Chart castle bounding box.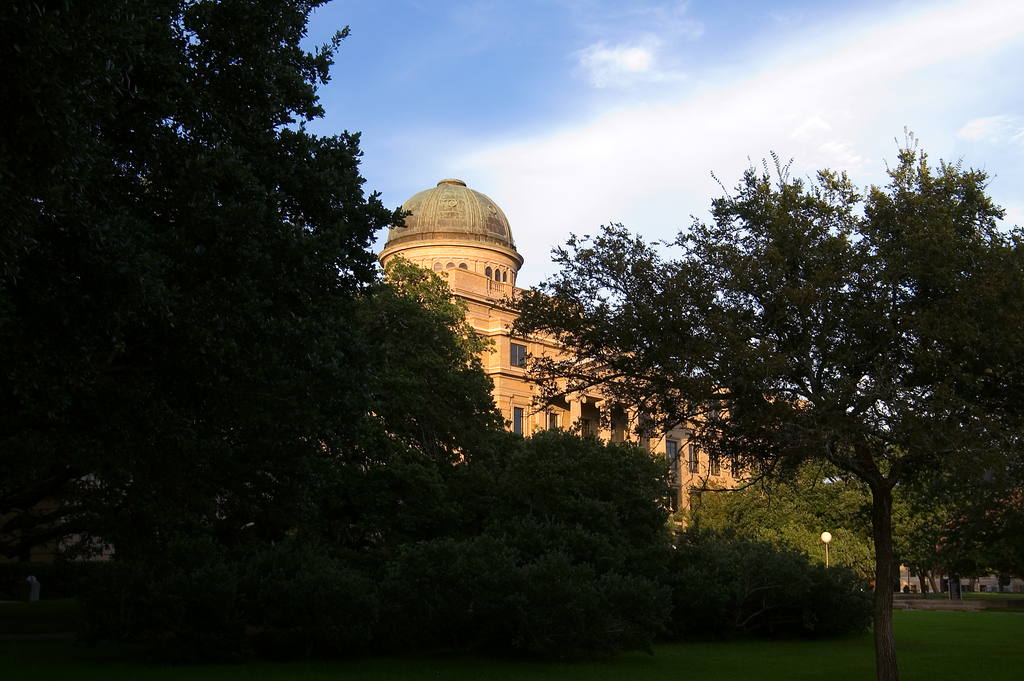
Charted: {"x1": 371, "y1": 182, "x2": 829, "y2": 570}.
